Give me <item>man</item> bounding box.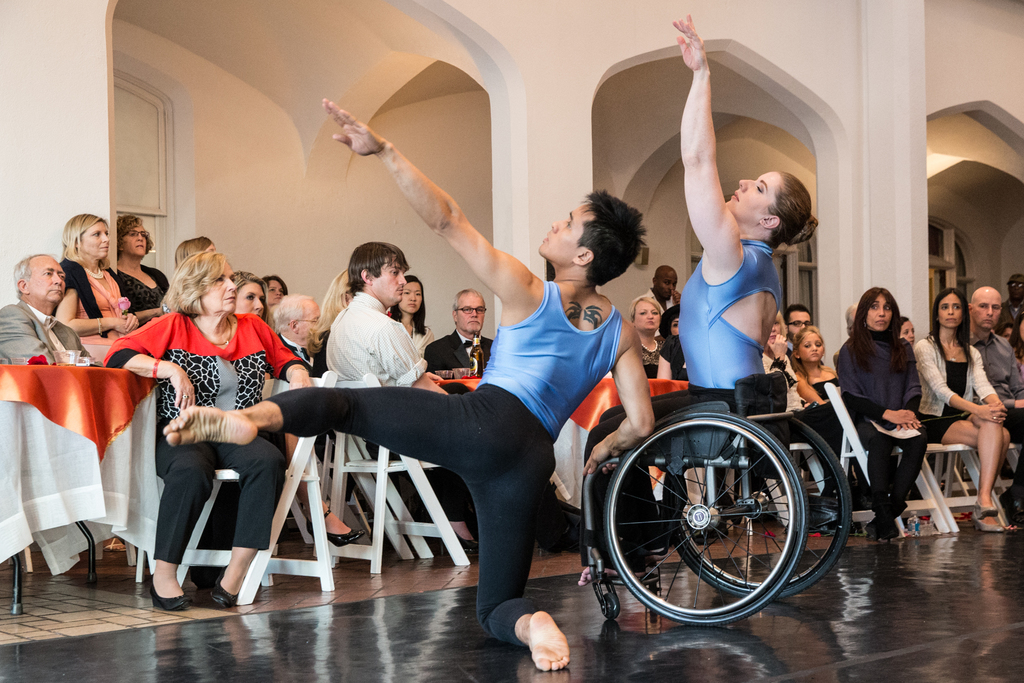
left=0, top=246, right=99, bottom=366.
